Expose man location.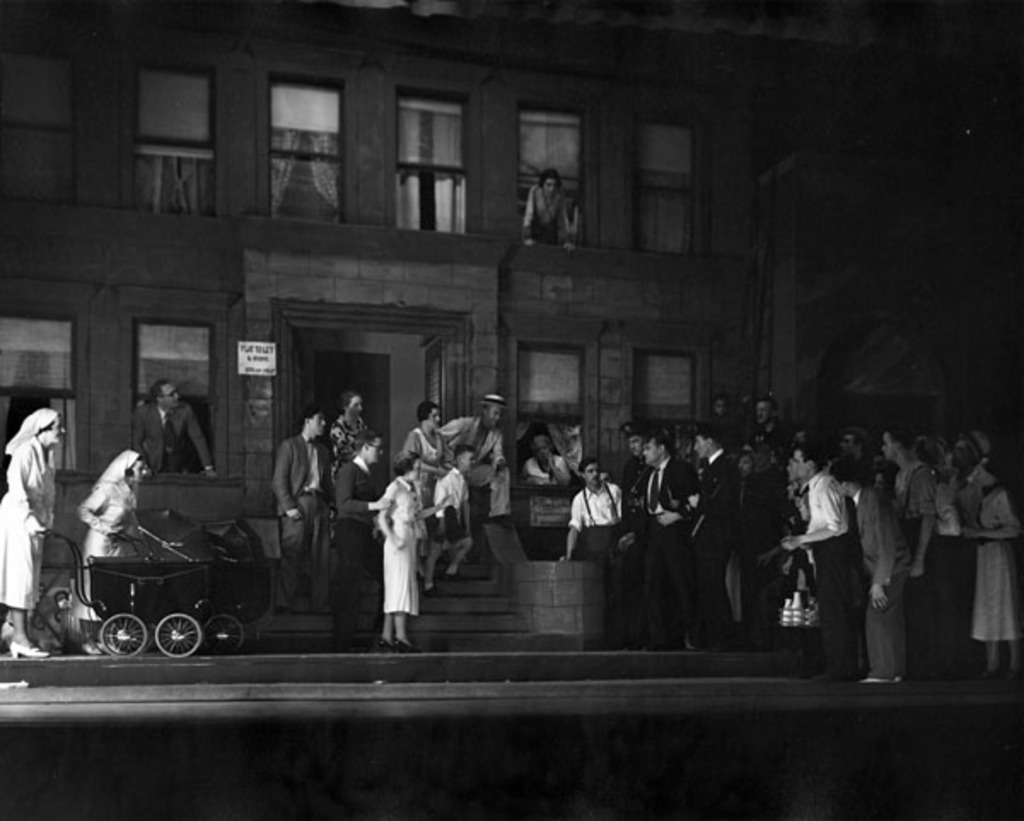
Exposed at 553, 456, 621, 638.
